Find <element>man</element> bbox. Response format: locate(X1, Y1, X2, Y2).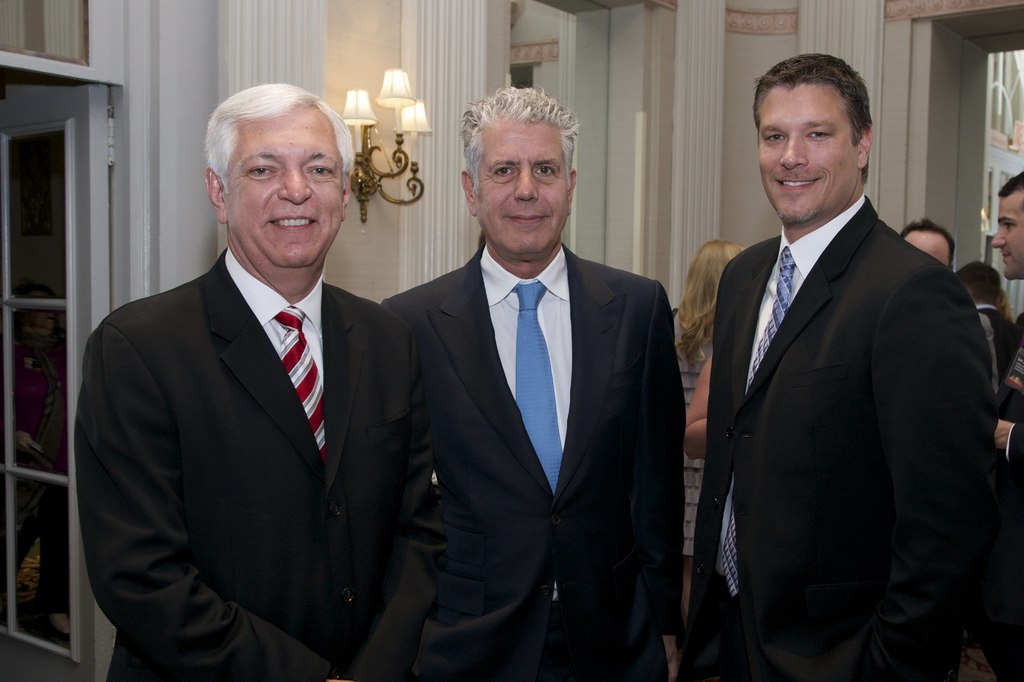
locate(72, 81, 444, 681).
